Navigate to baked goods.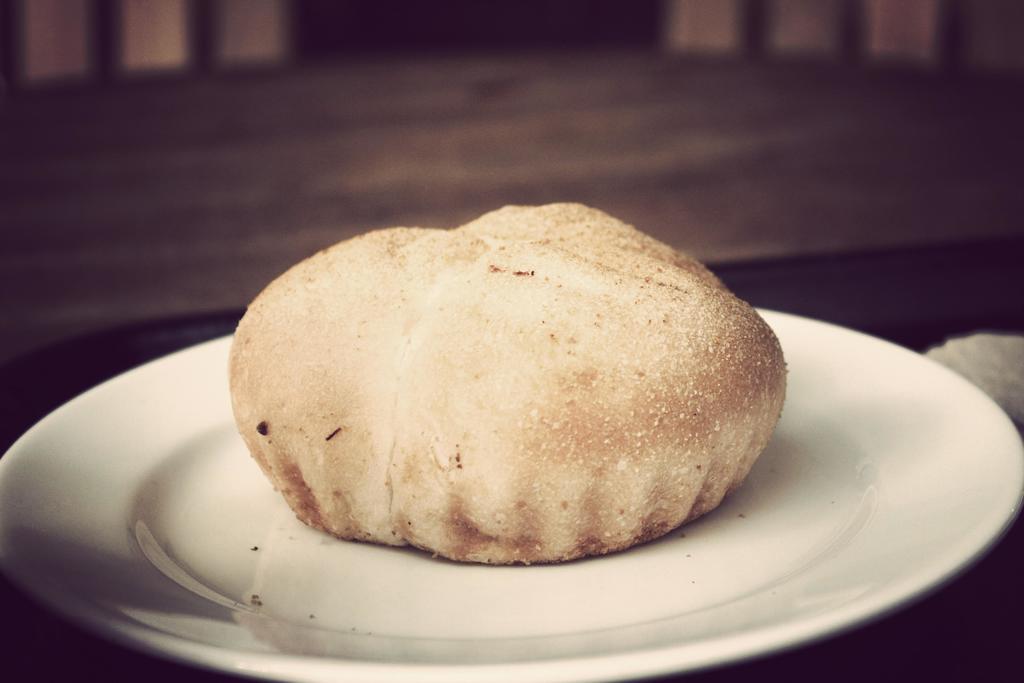
Navigation target: crop(198, 197, 775, 580).
